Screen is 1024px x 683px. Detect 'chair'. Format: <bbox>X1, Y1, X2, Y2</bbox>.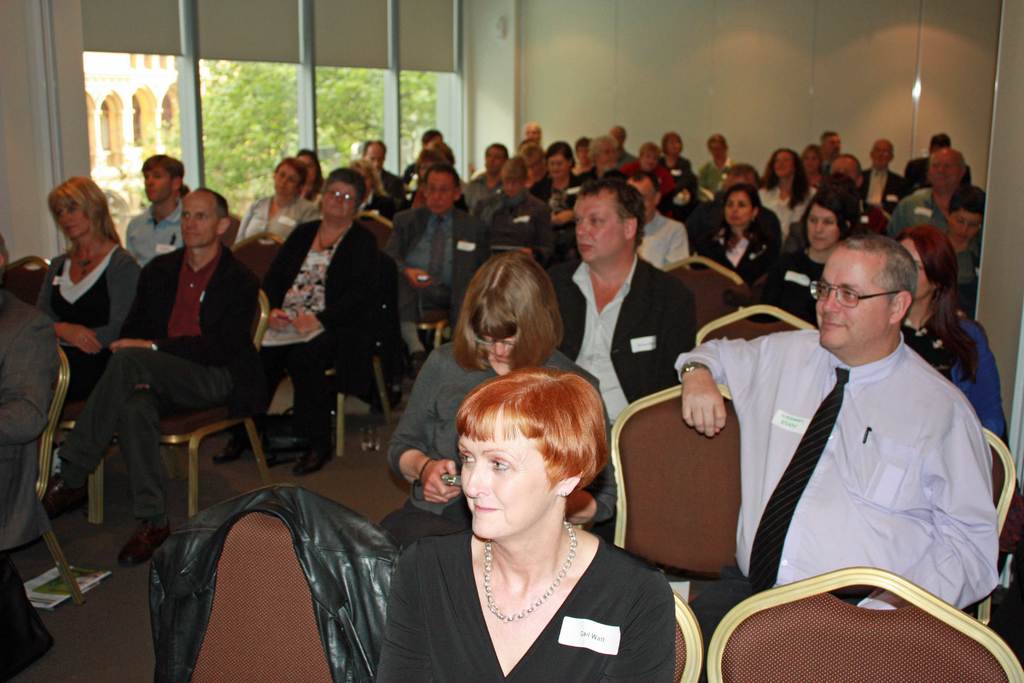
<bbox>958, 425, 1023, 628</bbox>.
